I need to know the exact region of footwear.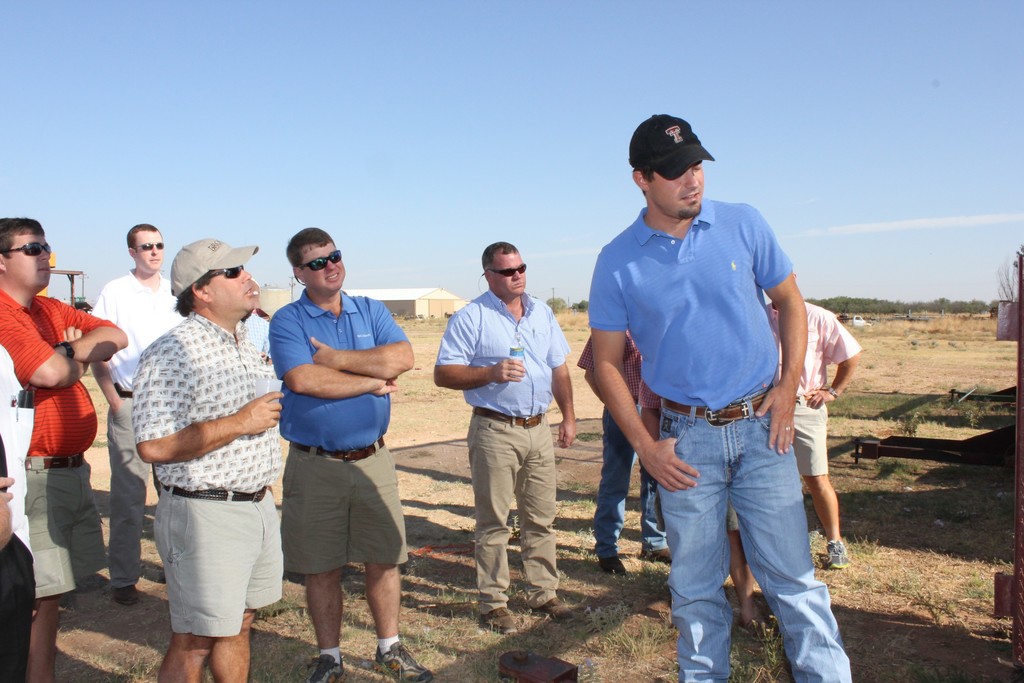
Region: x1=300, y1=649, x2=344, y2=682.
